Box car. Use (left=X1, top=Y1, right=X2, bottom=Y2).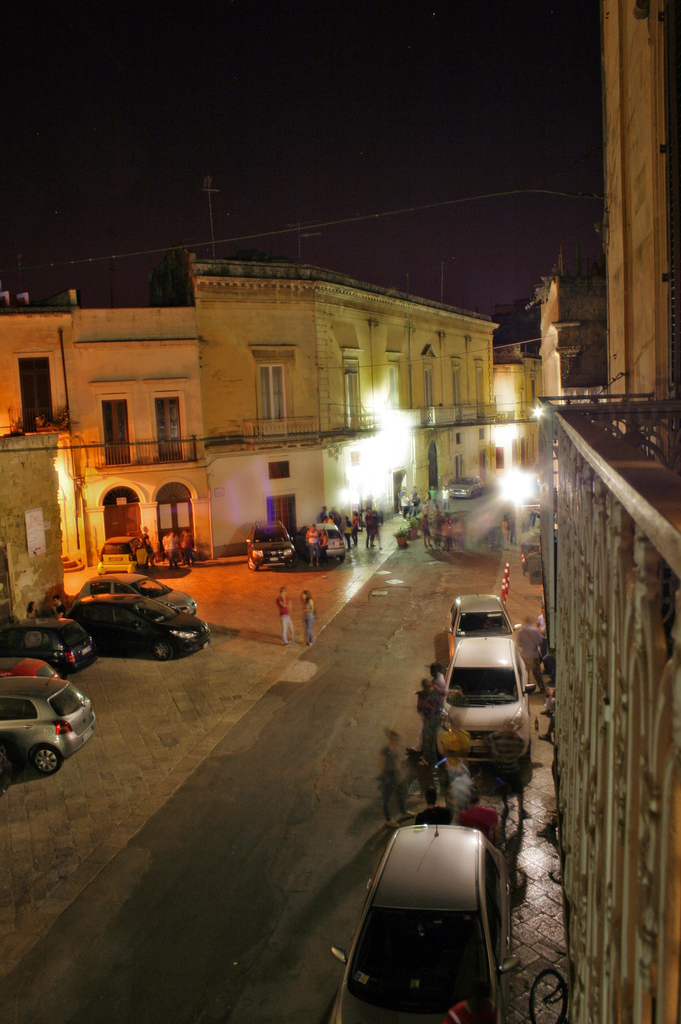
(left=310, top=512, right=353, bottom=563).
